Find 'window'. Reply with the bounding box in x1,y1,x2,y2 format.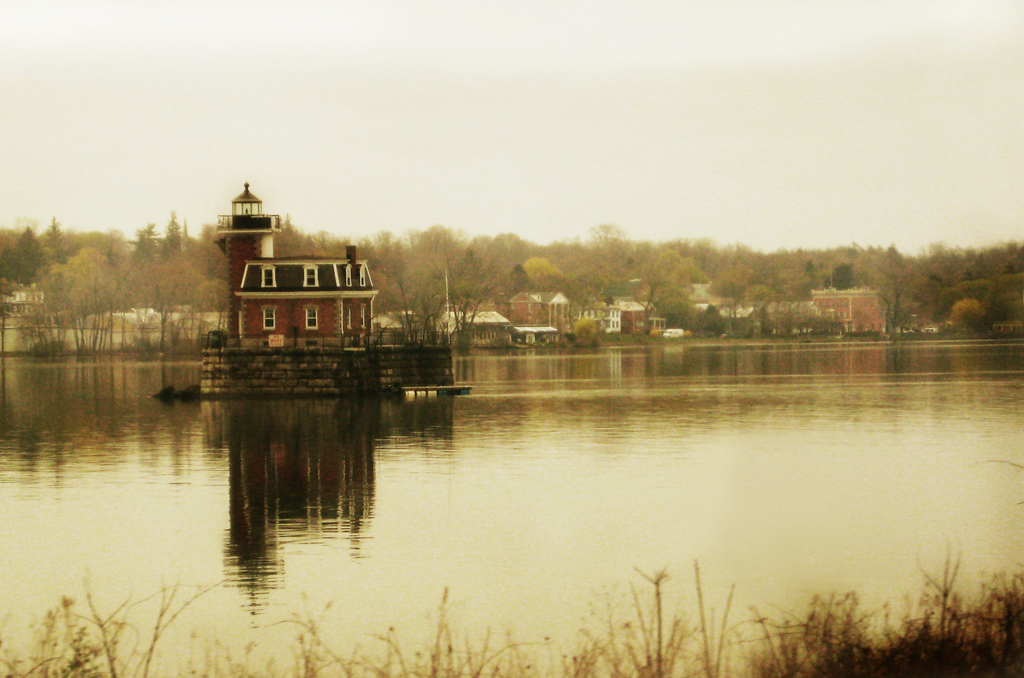
259,301,277,326.
